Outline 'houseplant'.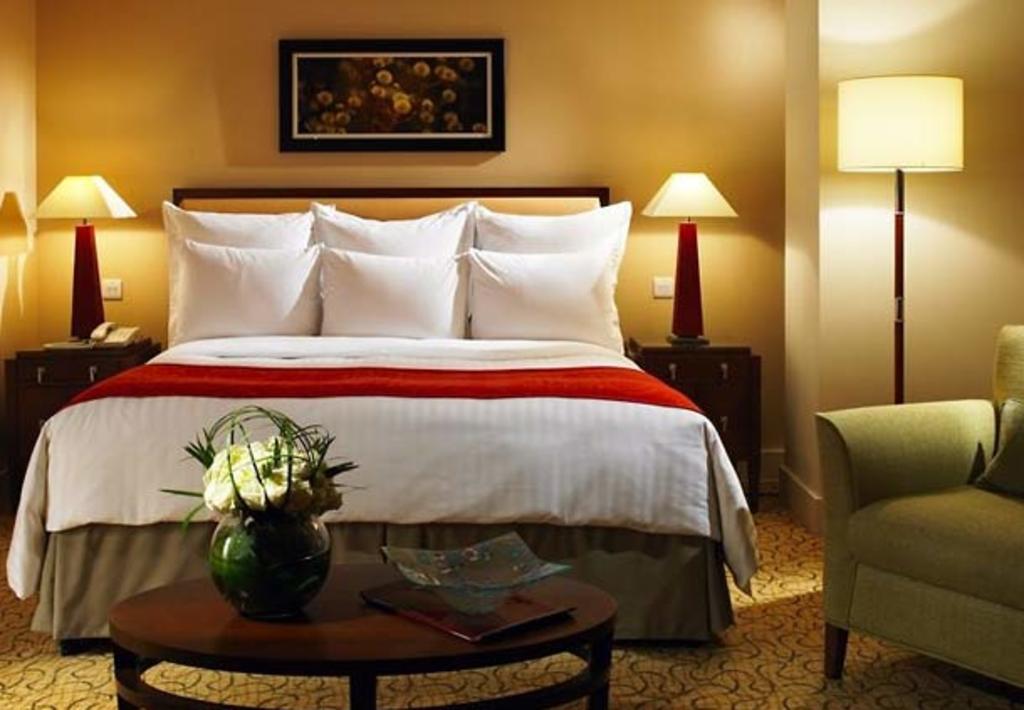
Outline: crop(156, 401, 354, 623).
